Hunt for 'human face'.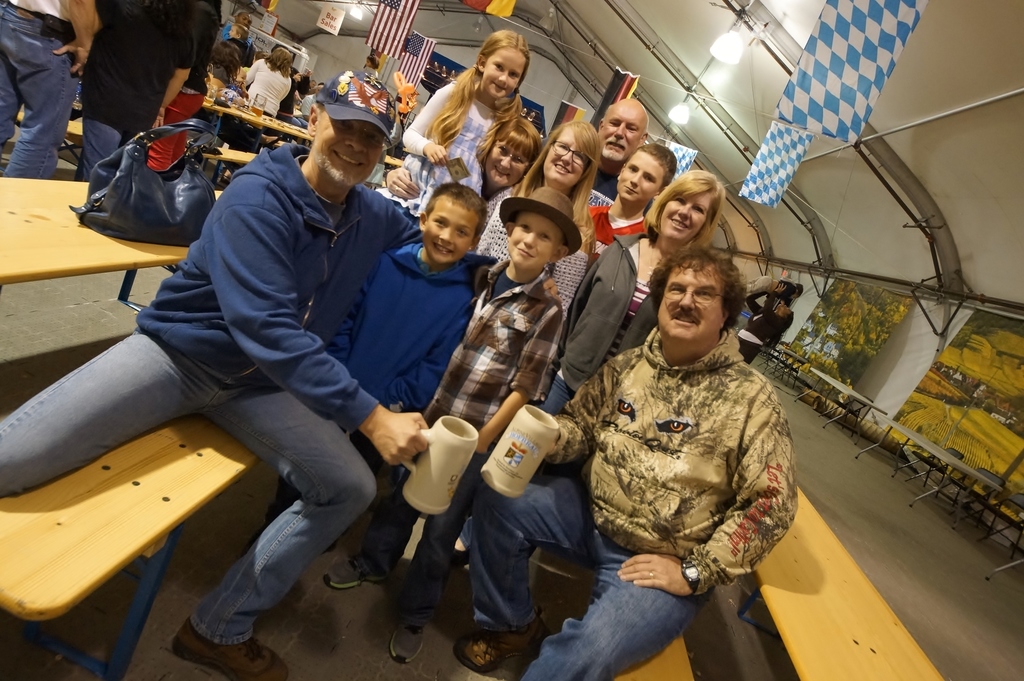
Hunted down at region(544, 130, 588, 183).
